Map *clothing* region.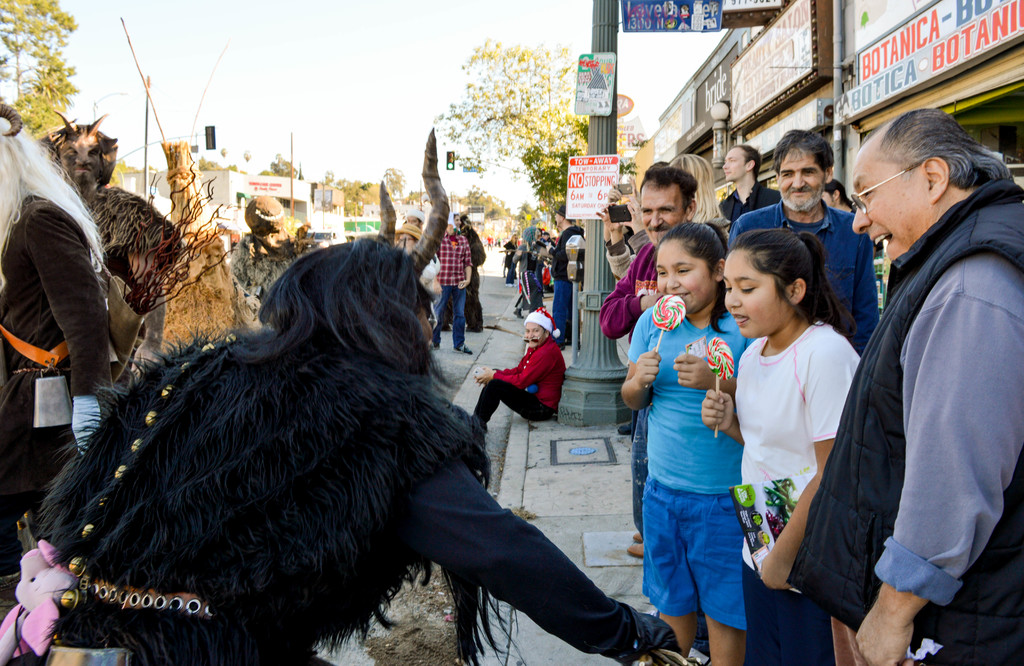
Mapped to (622, 273, 753, 642).
